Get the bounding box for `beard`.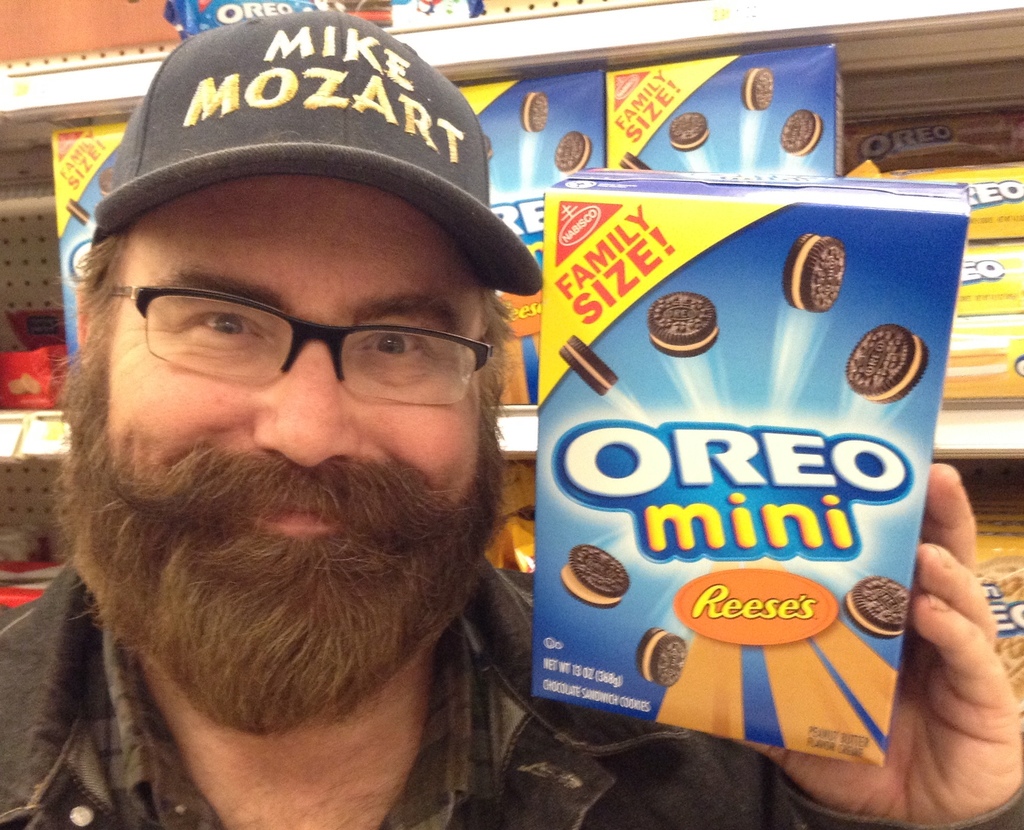
BBox(46, 312, 496, 781).
